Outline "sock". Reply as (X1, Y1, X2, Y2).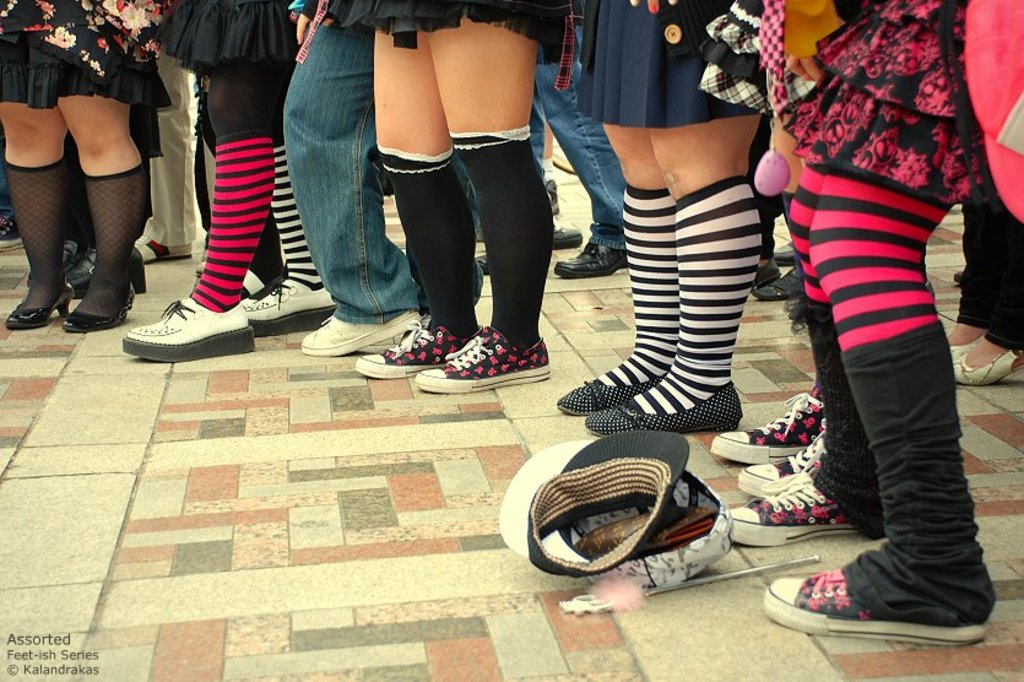
(191, 129, 275, 310).
